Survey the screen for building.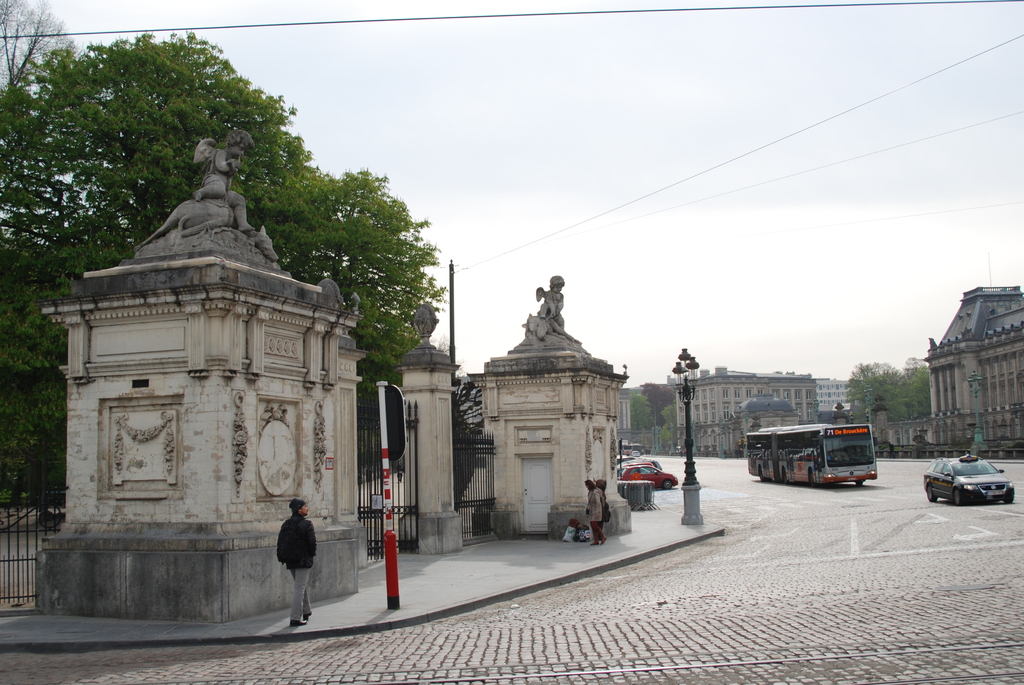
Survey found: locate(812, 371, 852, 411).
